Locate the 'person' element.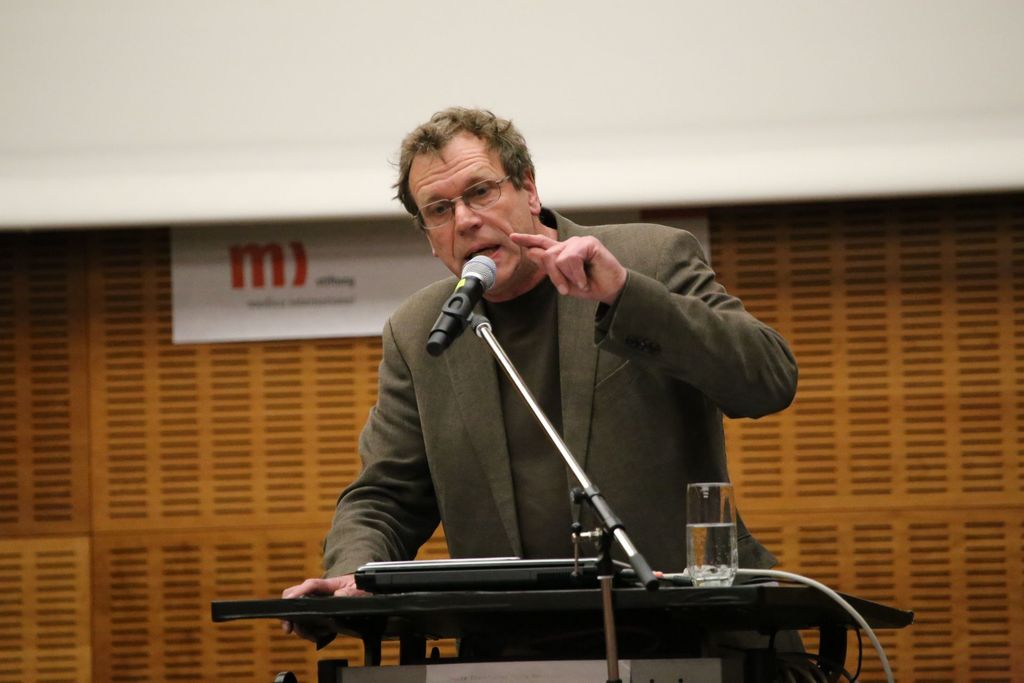
Element bbox: bbox(275, 98, 806, 682).
